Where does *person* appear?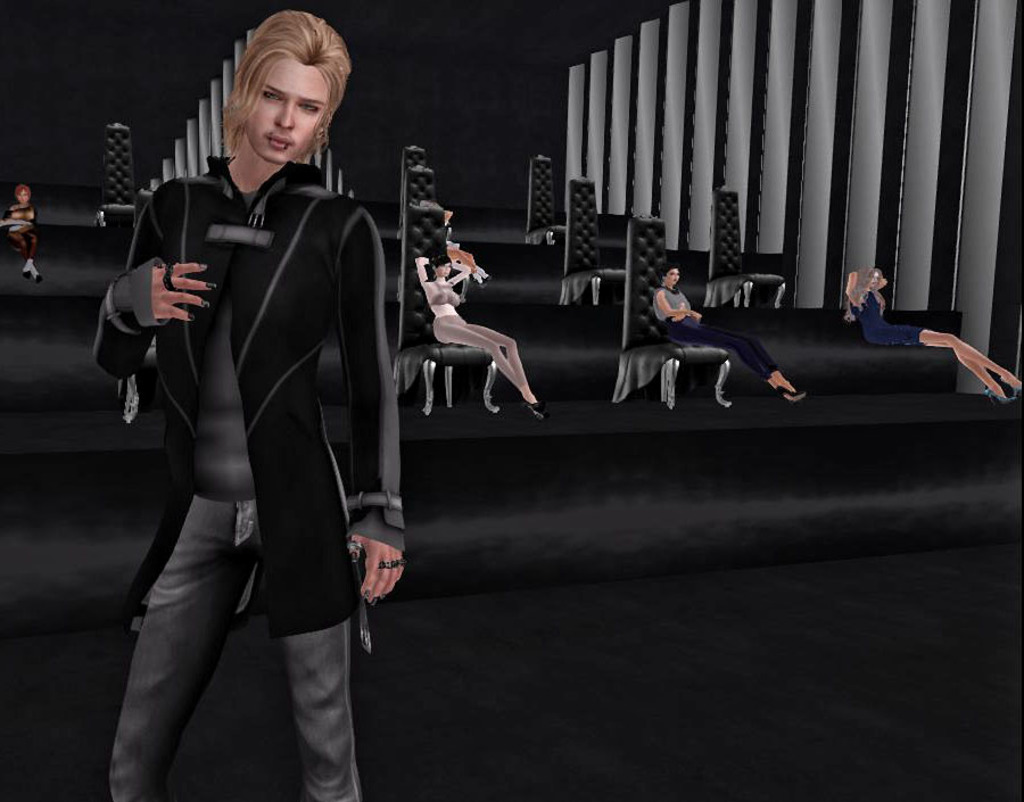
Appears at pyautogui.locateOnScreen(411, 247, 547, 421).
